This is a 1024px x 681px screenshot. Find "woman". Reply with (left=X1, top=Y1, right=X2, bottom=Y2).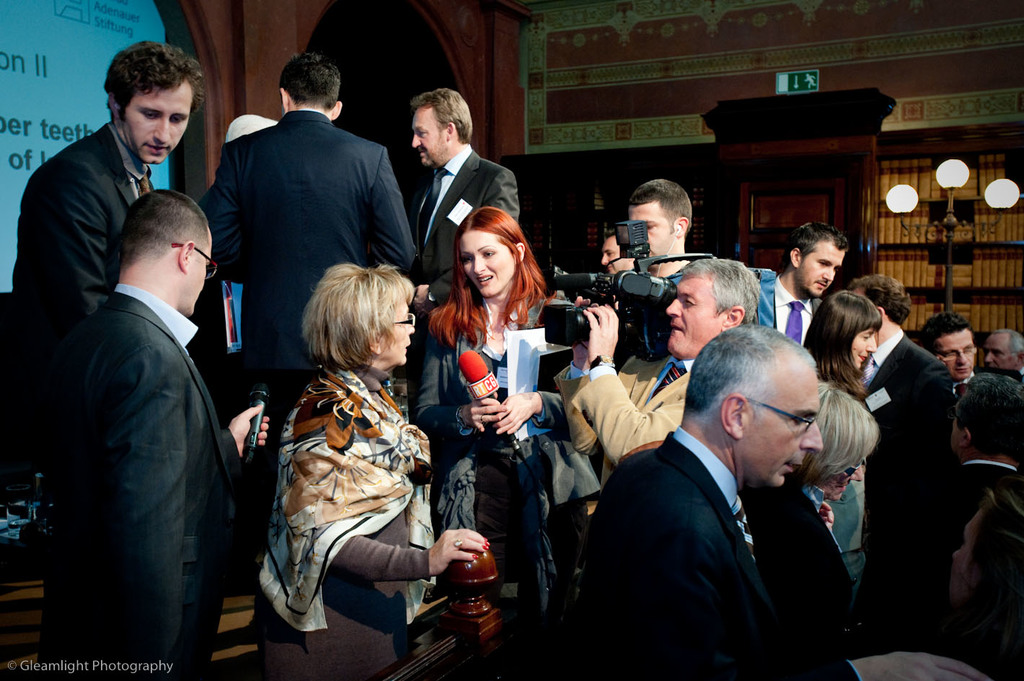
(left=428, top=200, right=572, bottom=651).
